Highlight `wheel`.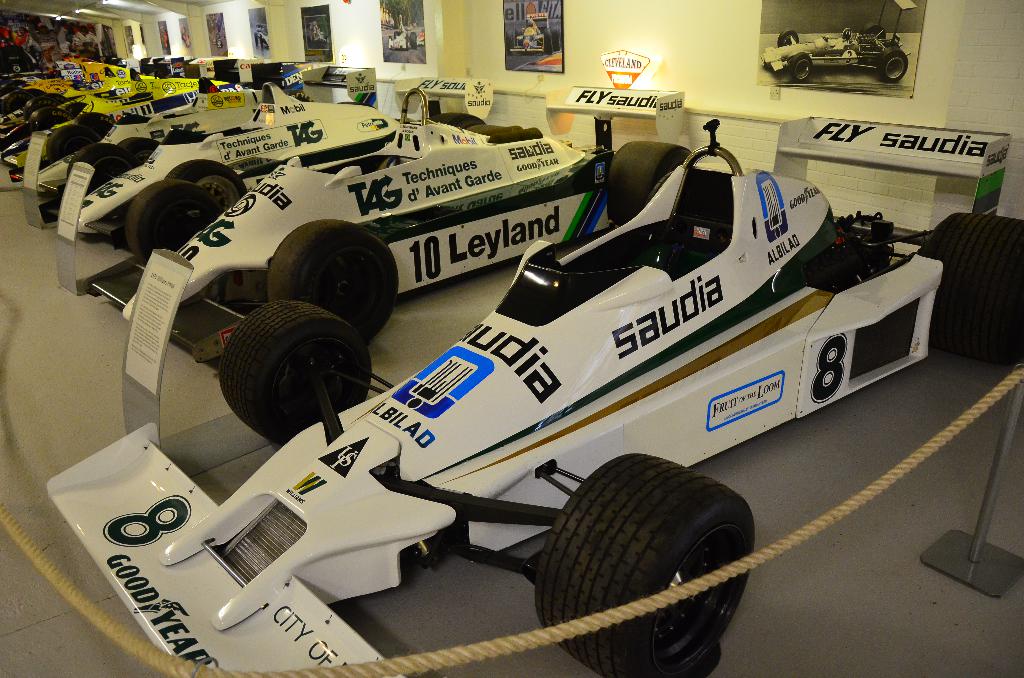
Highlighted region: bbox=[541, 31, 554, 52].
